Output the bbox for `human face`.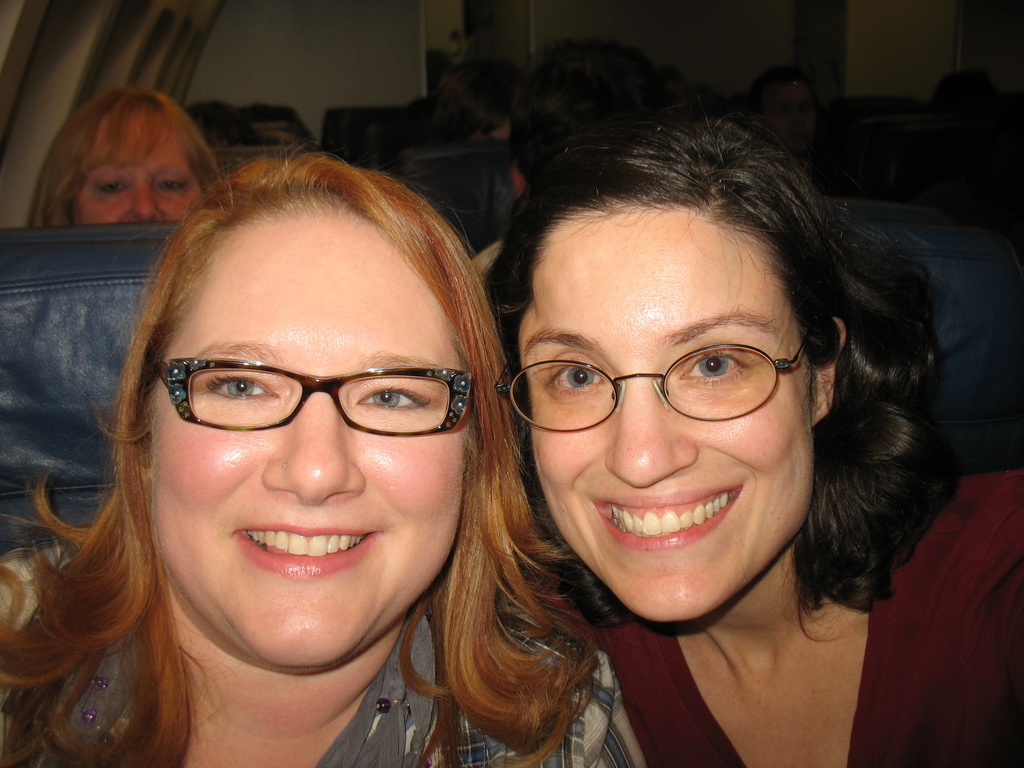
x1=516 y1=200 x2=817 y2=620.
